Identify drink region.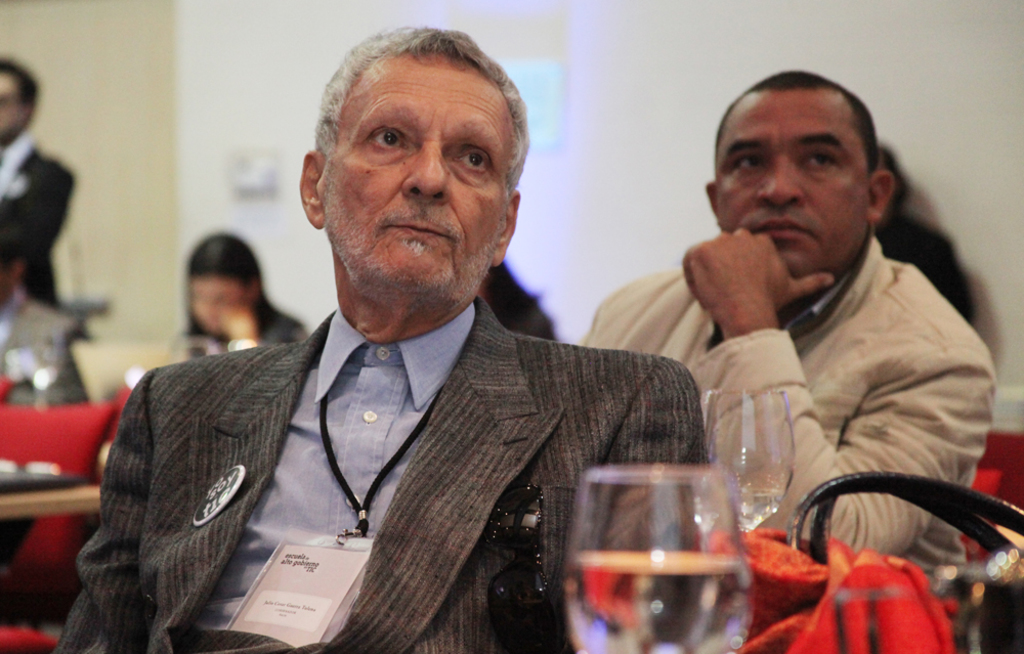
Region: 564/548/751/653.
